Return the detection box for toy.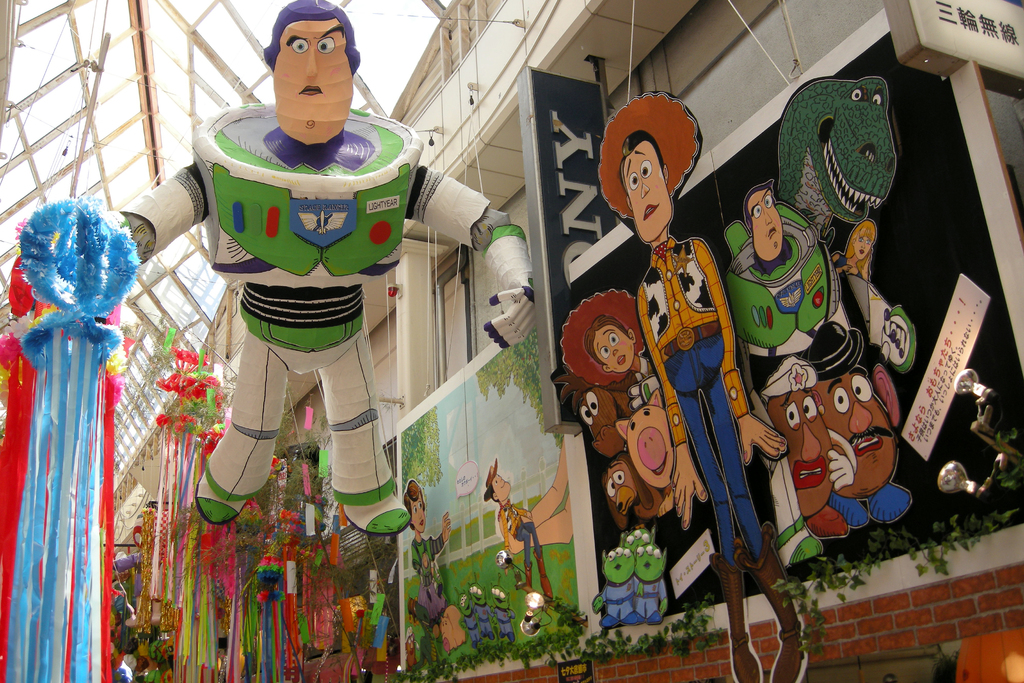
rect(447, 607, 481, 653).
